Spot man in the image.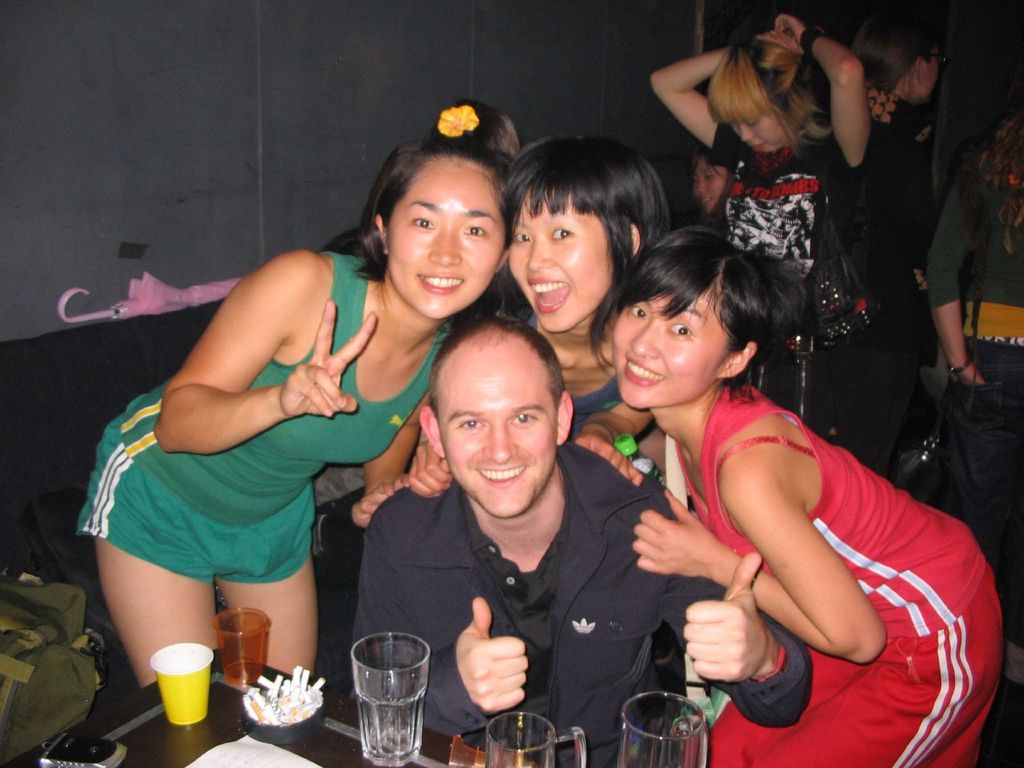
man found at (x1=349, y1=316, x2=812, y2=767).
